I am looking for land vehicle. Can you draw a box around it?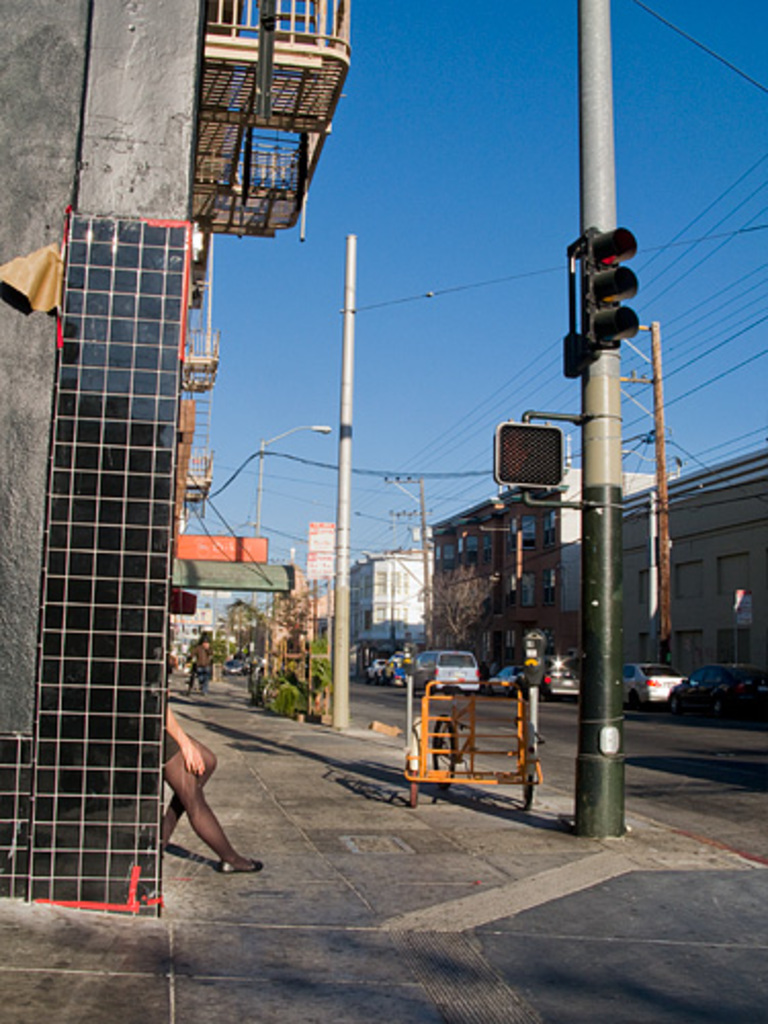
Sure, the bounding box is bbox=(362, 651, 410, 688).
